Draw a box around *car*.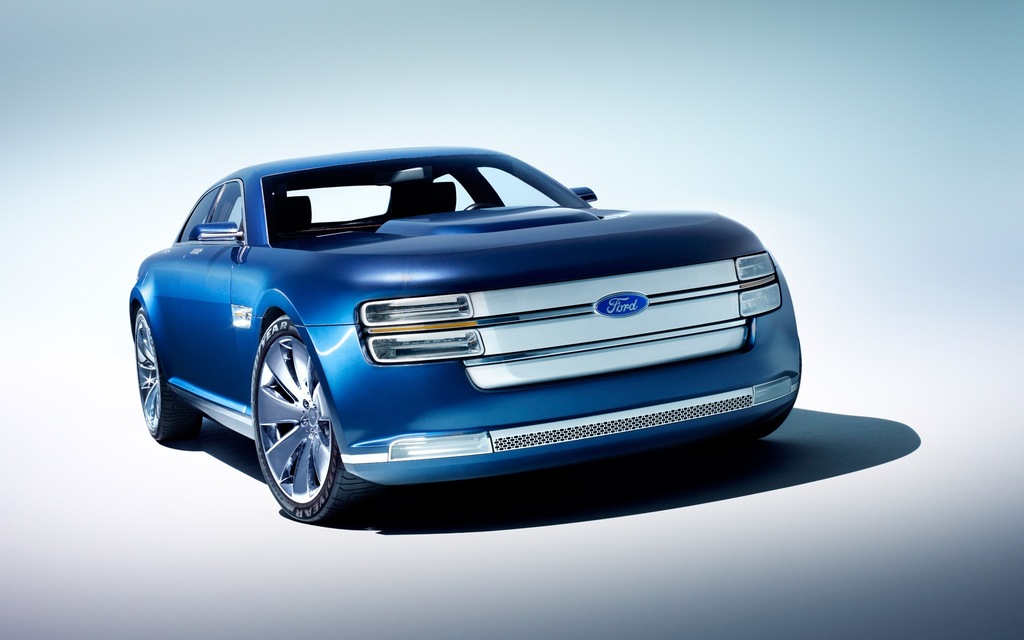
(113,138,807,519).
